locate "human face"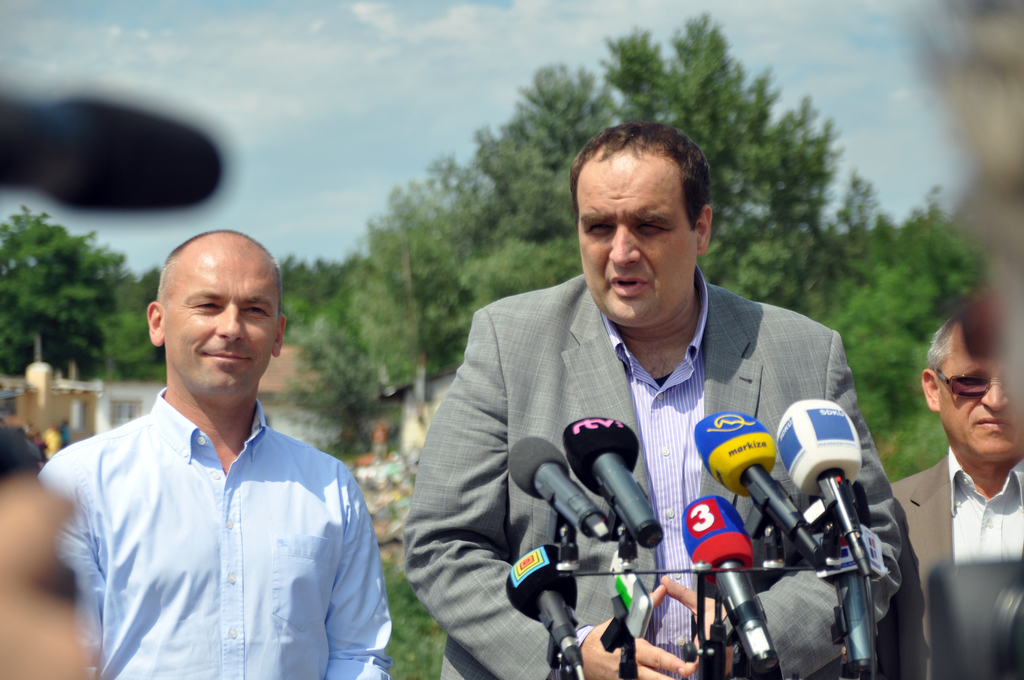
578, 151, 697, 327
